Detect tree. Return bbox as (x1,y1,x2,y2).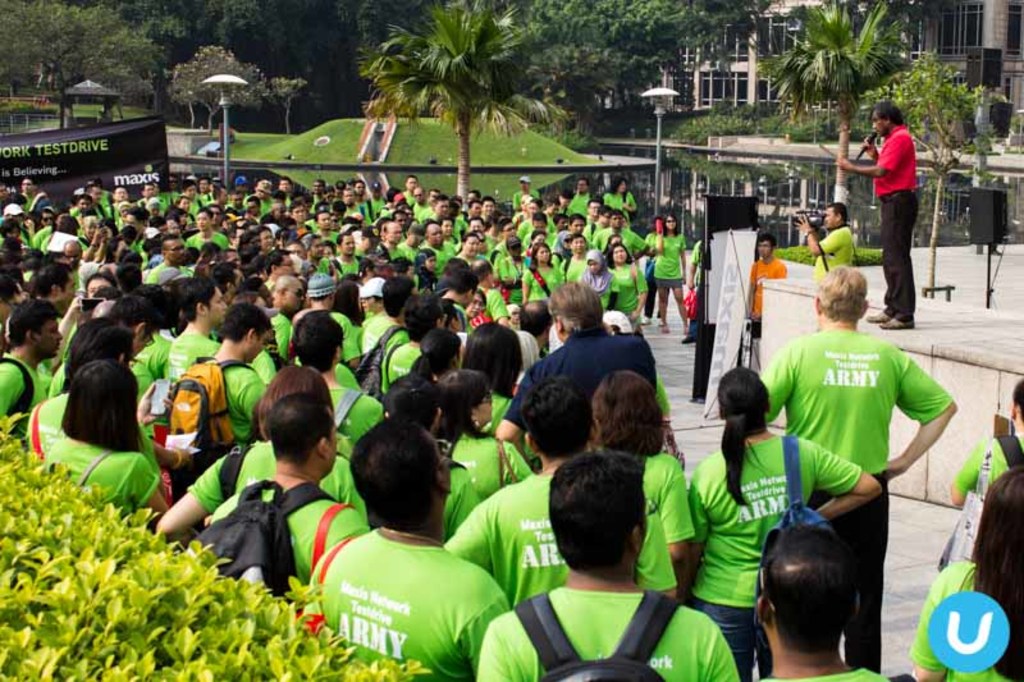
(762,0,929,239).
